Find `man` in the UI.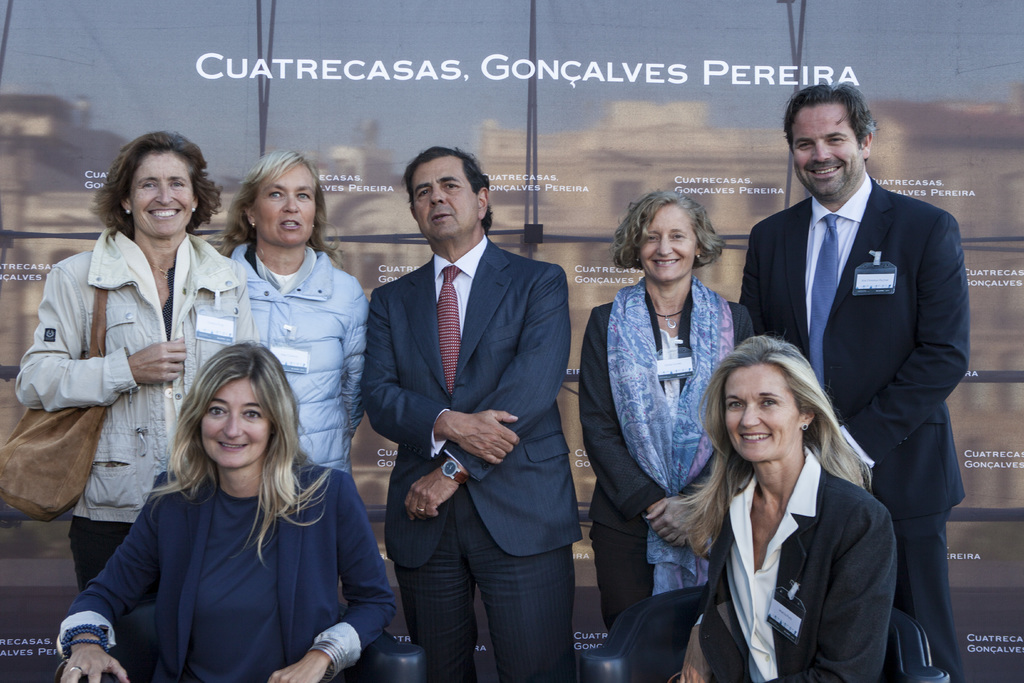
UI element at crop(724, 93, 968, 580).
